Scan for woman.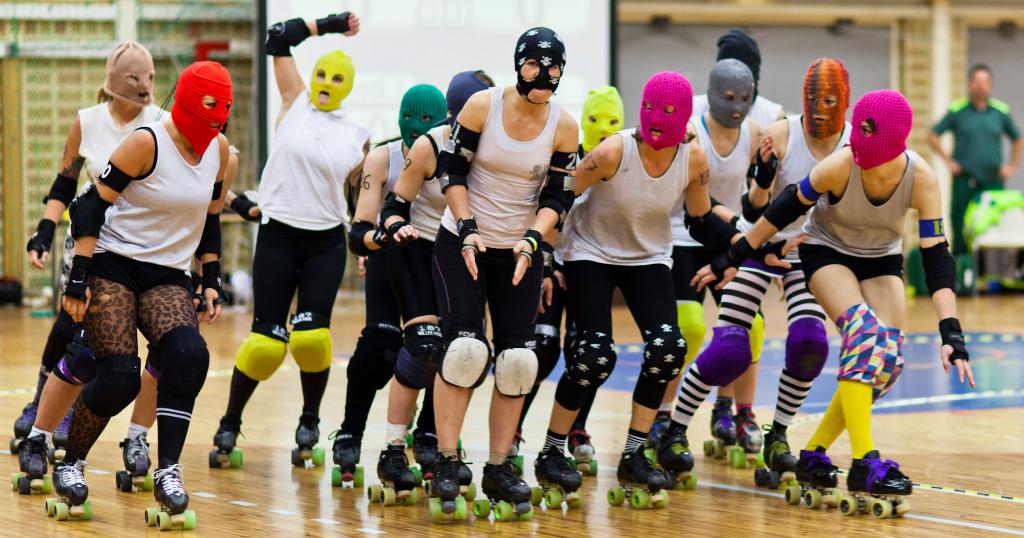
Scan result: BBox(657, 28, 786, 430).
